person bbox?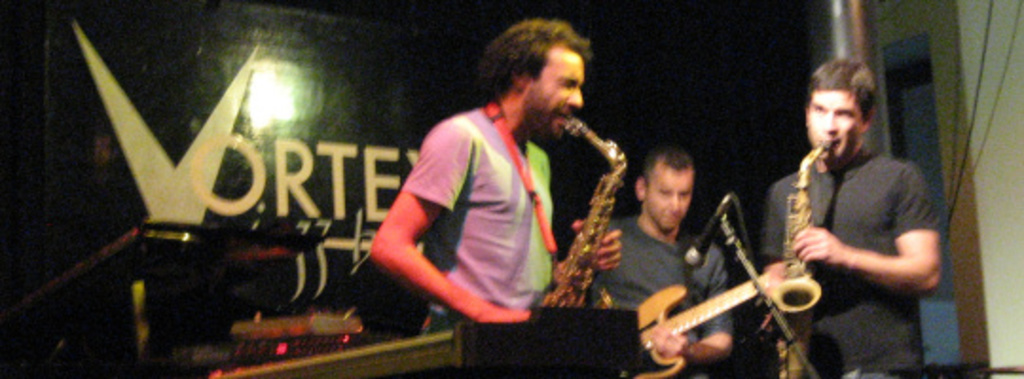
bbox=[760, 57, 946, 377]
